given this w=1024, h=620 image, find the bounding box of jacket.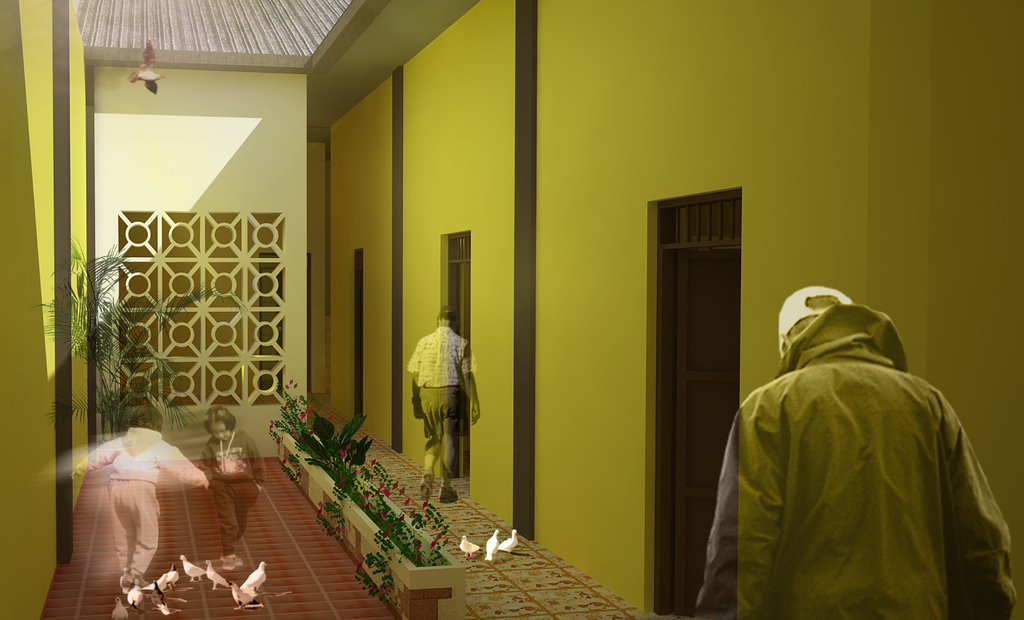
[x1=714, y1=286, x2=1011, y2=619].
